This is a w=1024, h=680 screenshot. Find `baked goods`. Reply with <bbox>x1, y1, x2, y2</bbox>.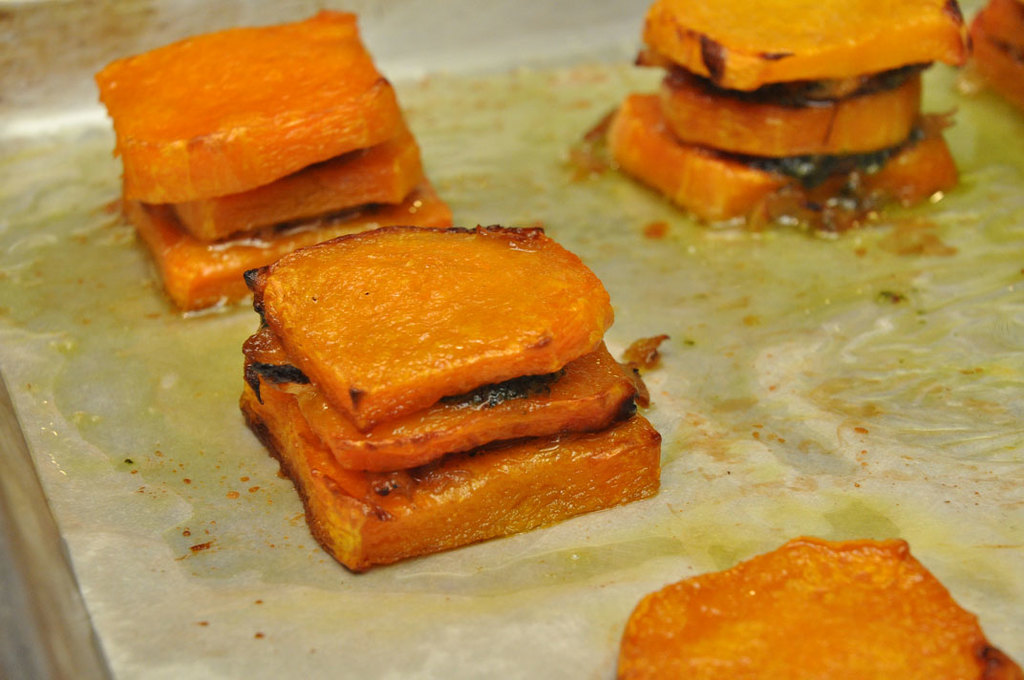
<bbox>956, 0, 1023, 116</bbox>.
